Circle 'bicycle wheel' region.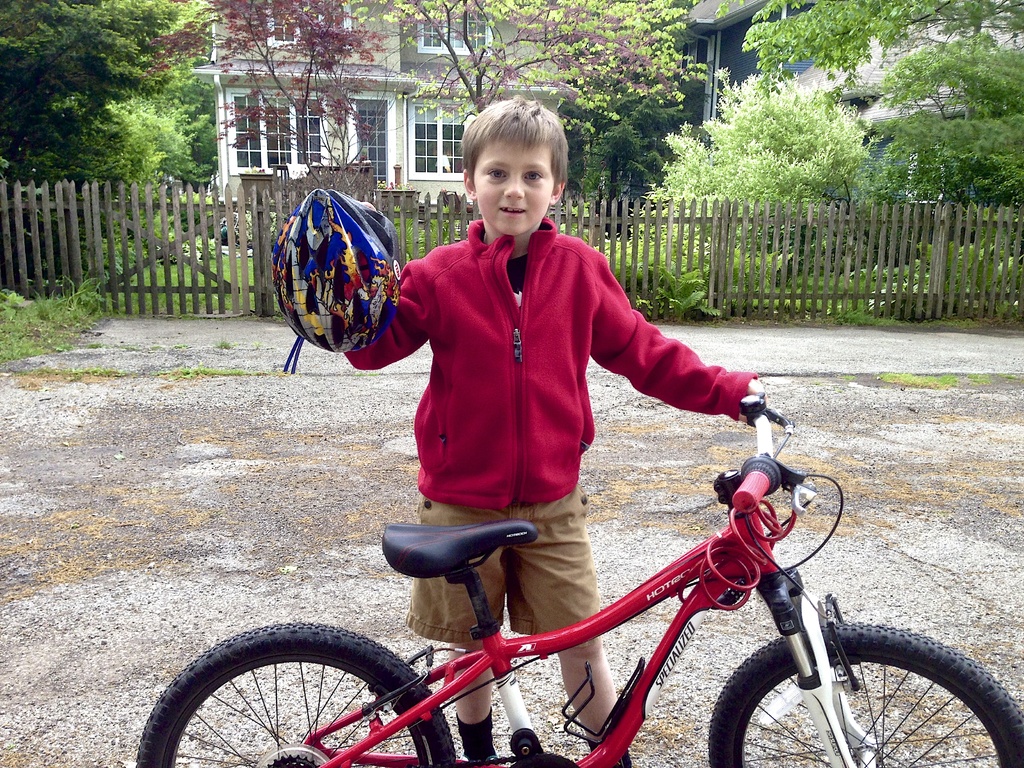
Region: box=[707, 621, 1023, 767].
